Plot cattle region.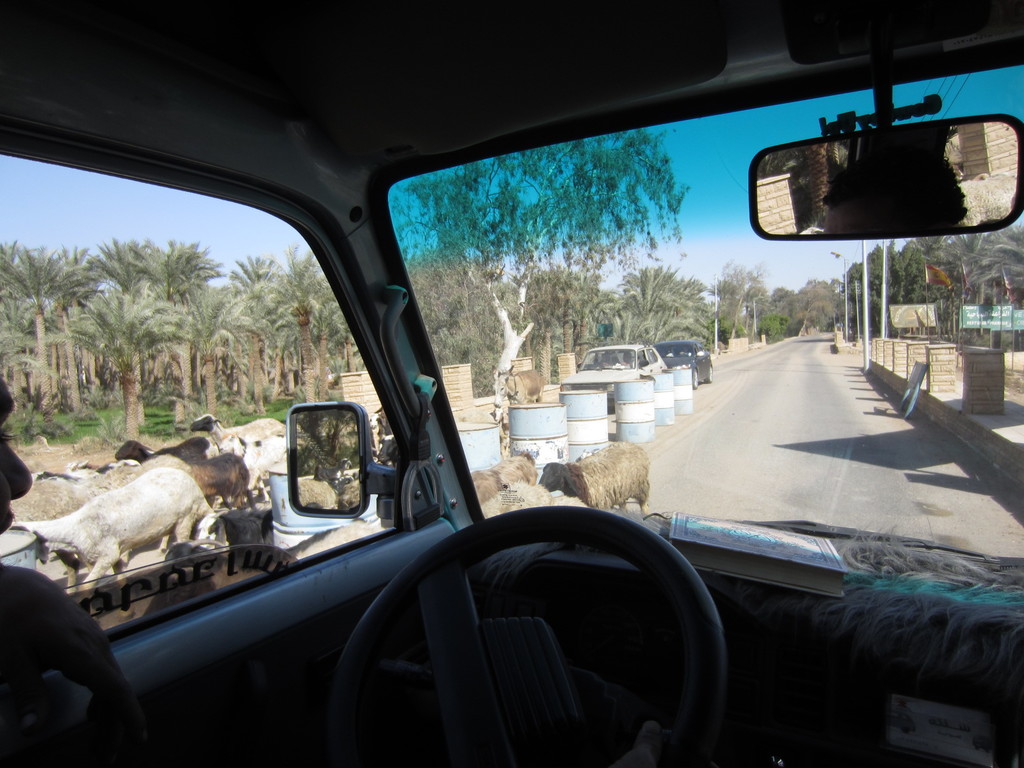
Plotted at 564,442,655,514.
